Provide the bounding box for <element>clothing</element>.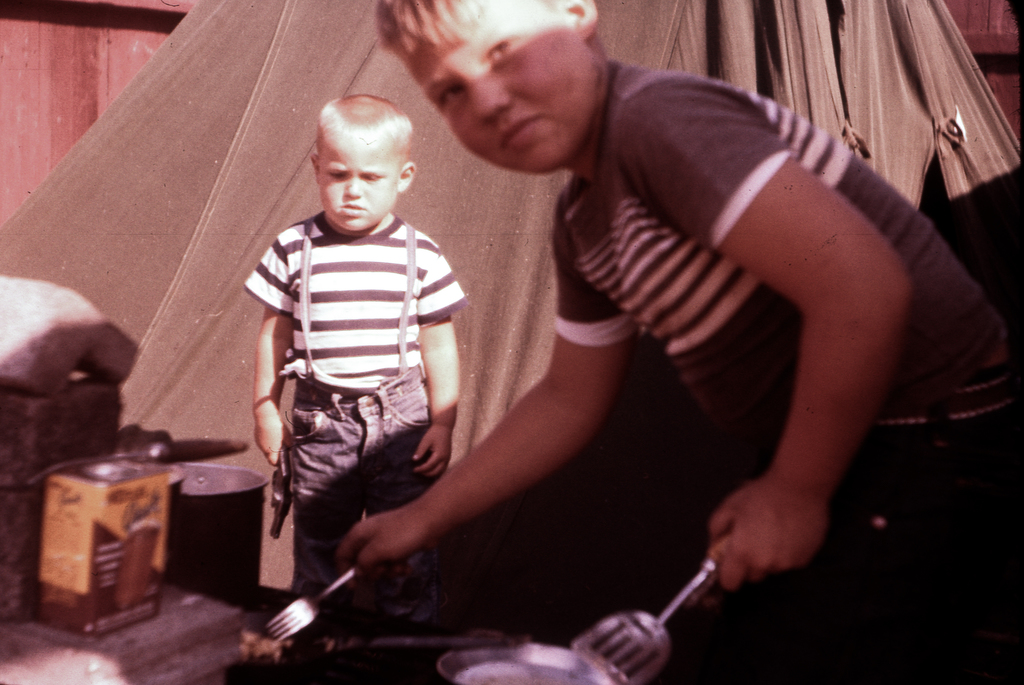
Rect(222, 109, 510, 648).
